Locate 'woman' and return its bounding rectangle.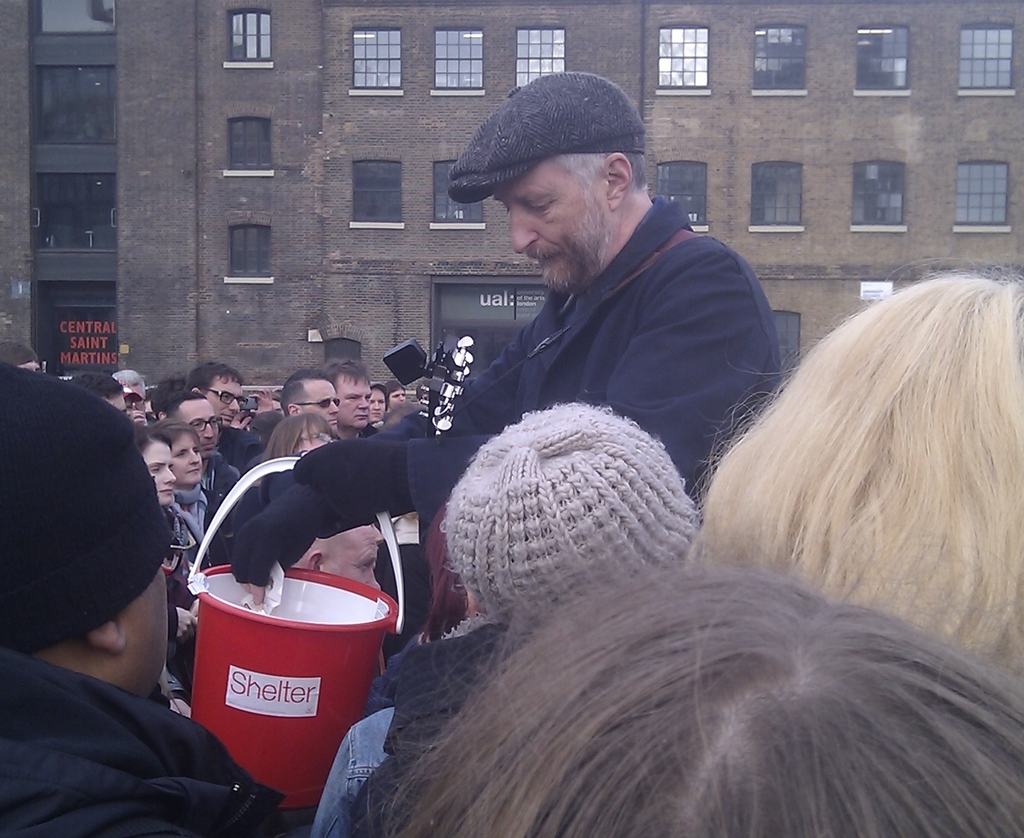
(x1=151, y1=418, x2=226, y2=561).
